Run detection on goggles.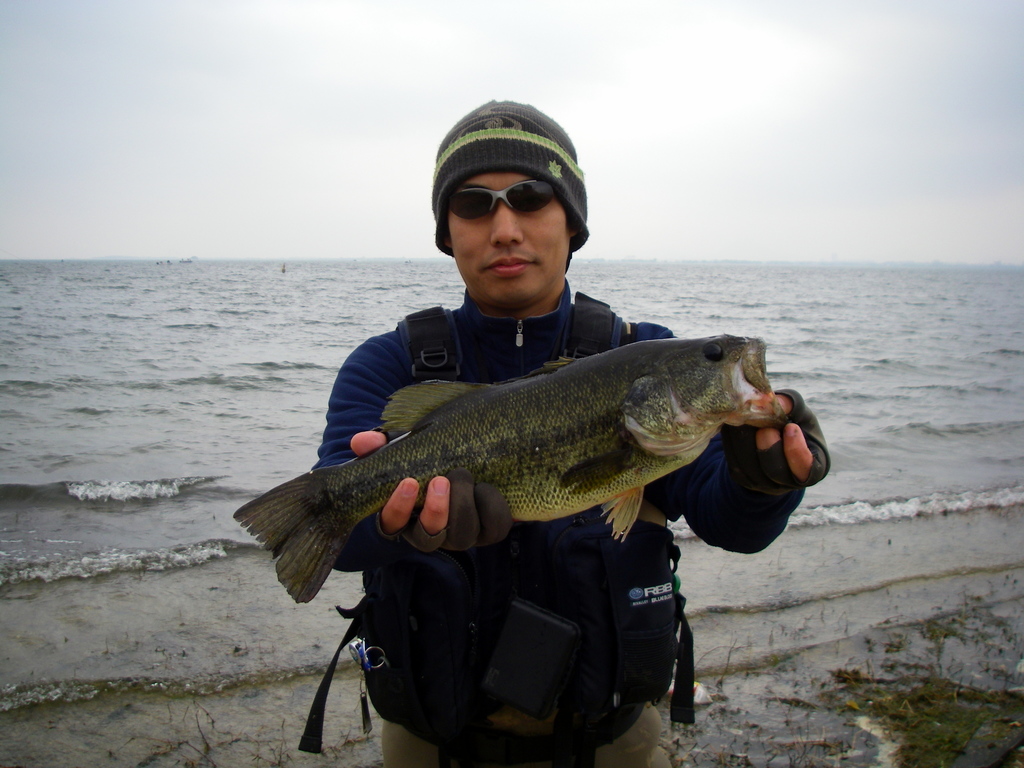
Result: bbox=(433, 168, 572, 223).
